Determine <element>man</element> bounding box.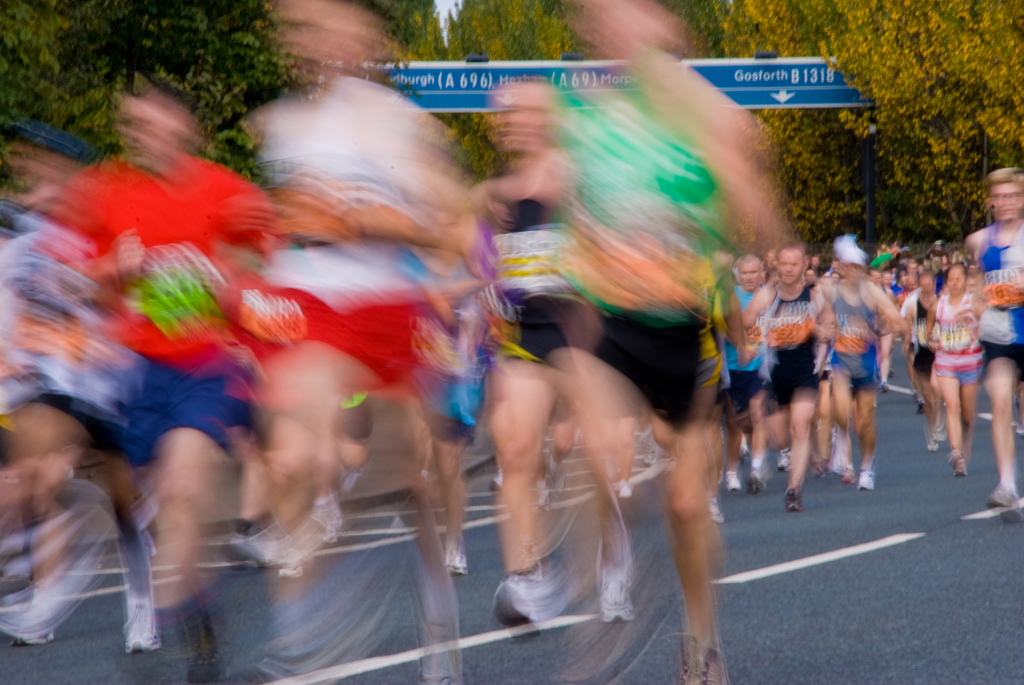
Determined: box=[474, 77, 639, 636].
